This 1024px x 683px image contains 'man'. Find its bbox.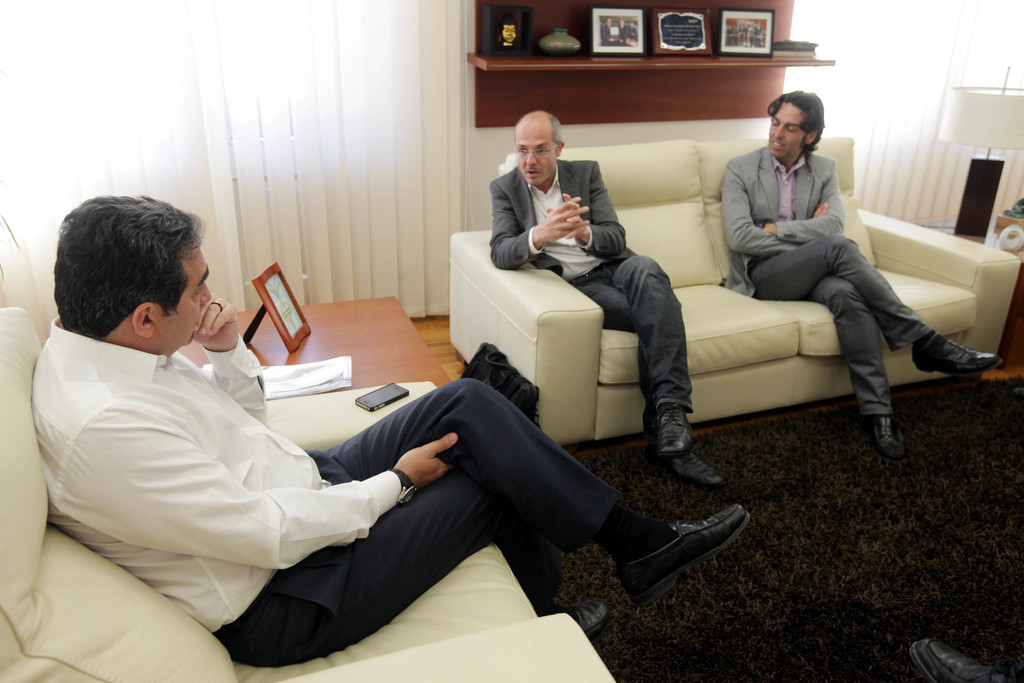
region(483, 106, 724, 484).
